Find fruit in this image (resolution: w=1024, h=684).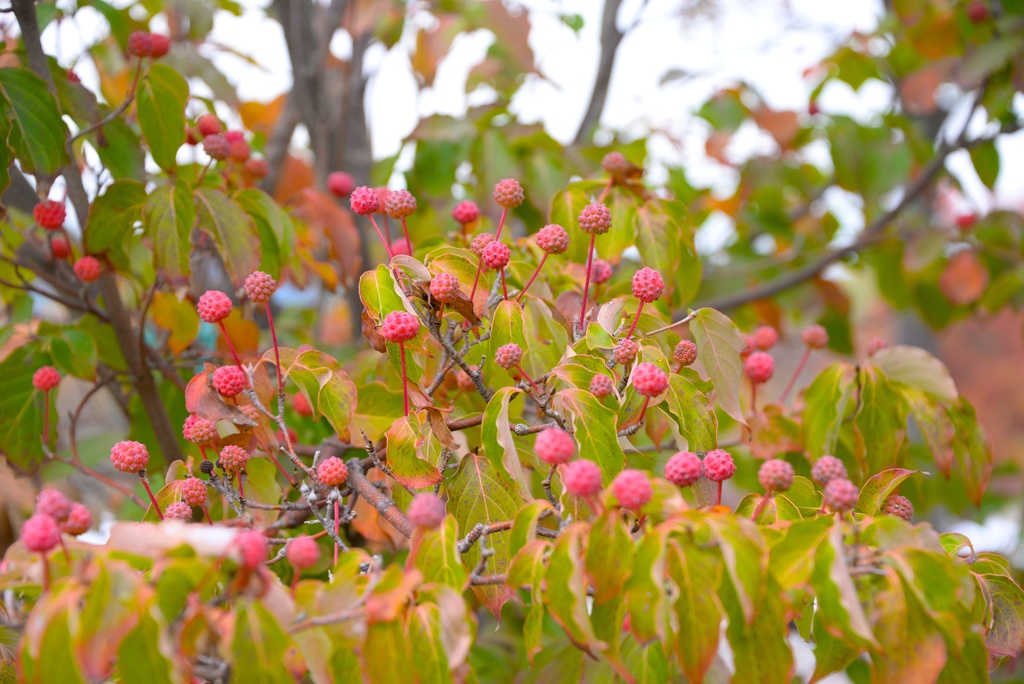
bbox=[218, 446, 246, 475].
